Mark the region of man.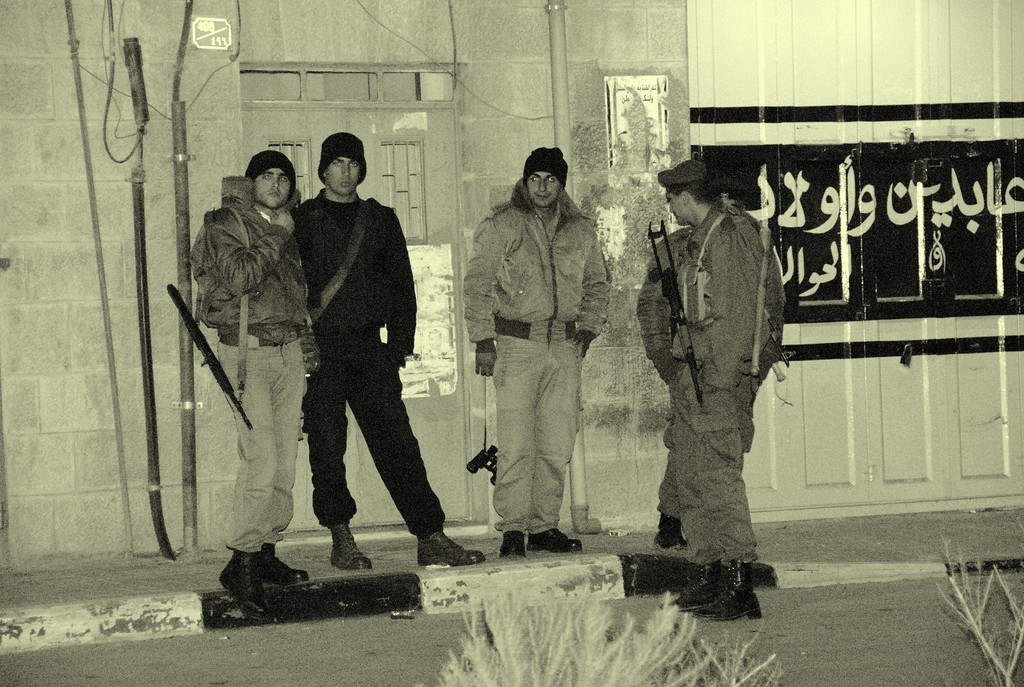
Region: {"x1": 637, "y1": 169, "x2": 782, "y2": 555}.
